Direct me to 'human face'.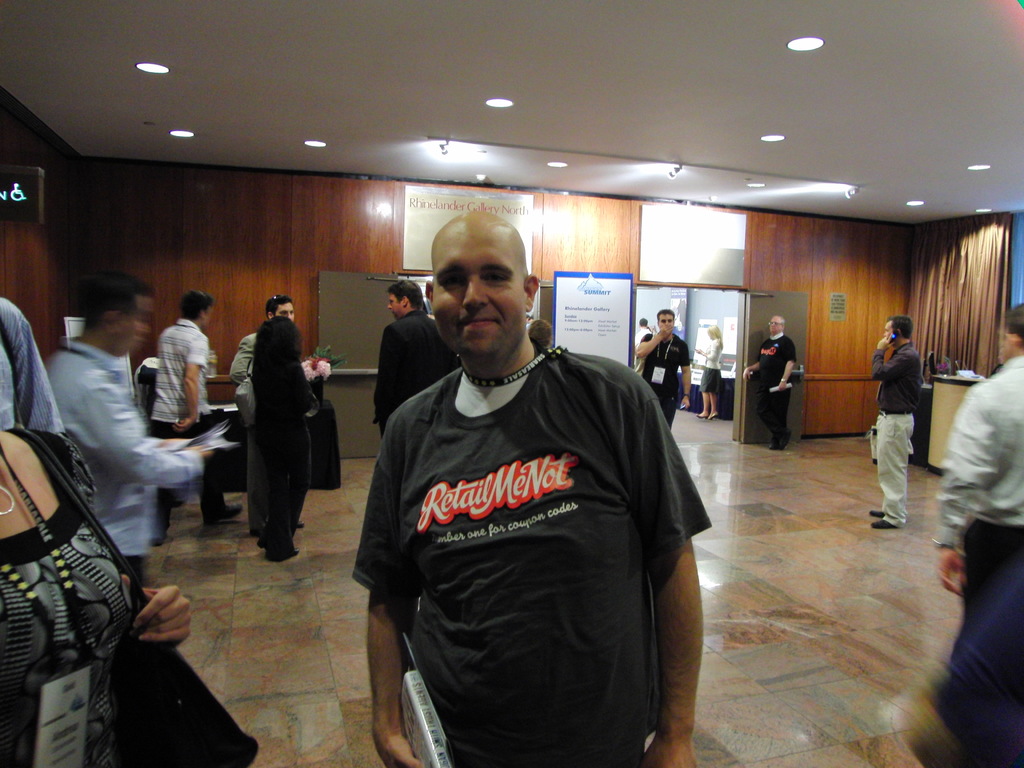
Direction: BBox(276, 303, 294, 322).
